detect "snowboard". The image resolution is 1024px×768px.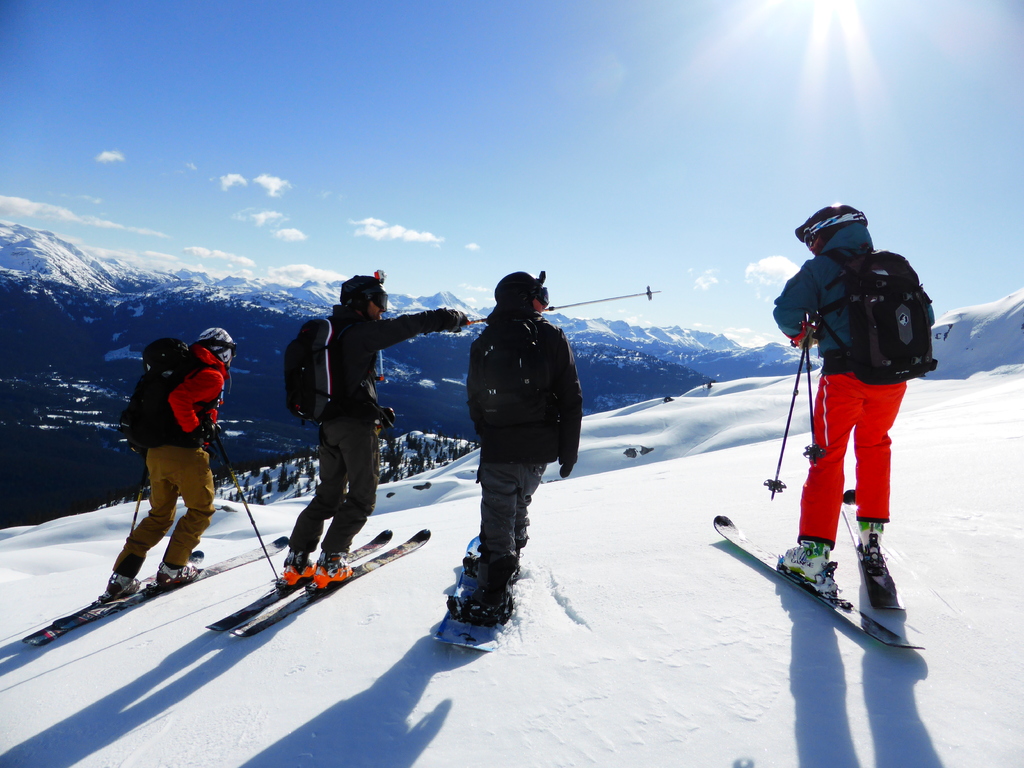
[left=15, top=525, right=300, bottom=653].
